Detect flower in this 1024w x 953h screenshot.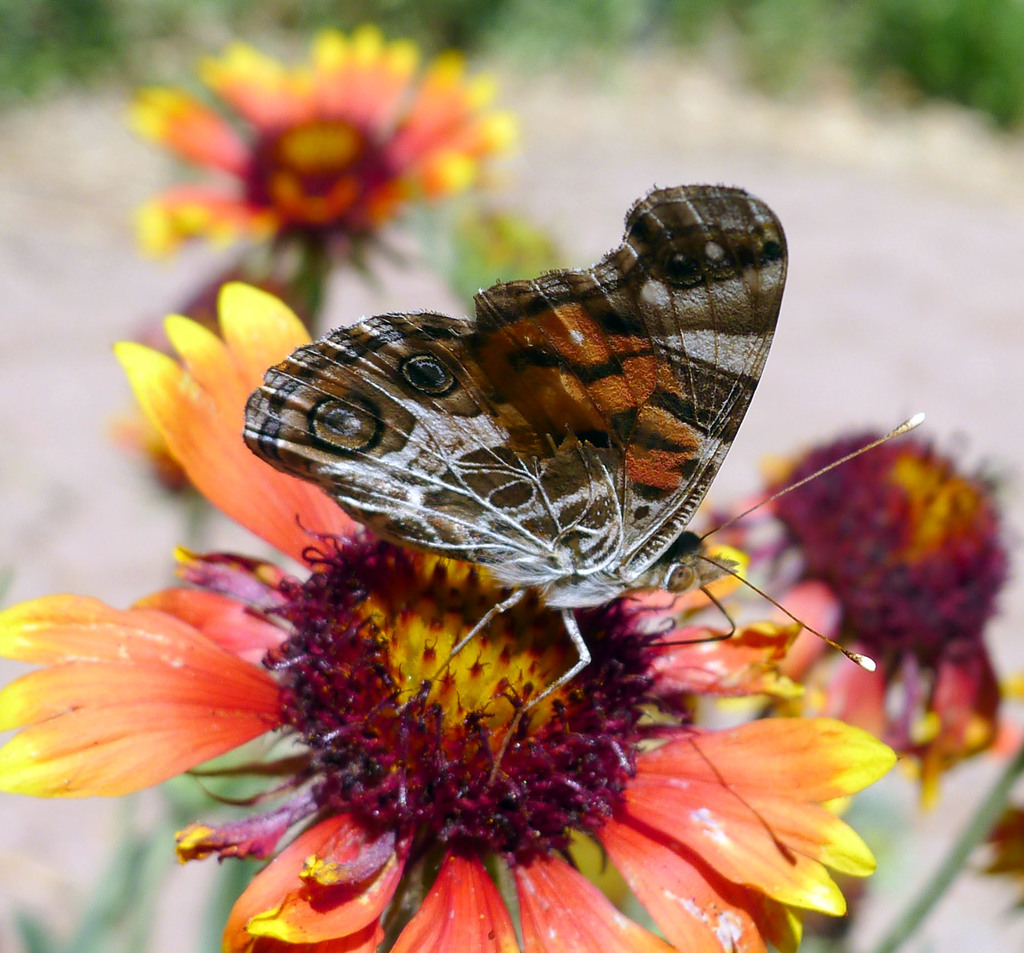
Detection: 699/424/1023/808.
